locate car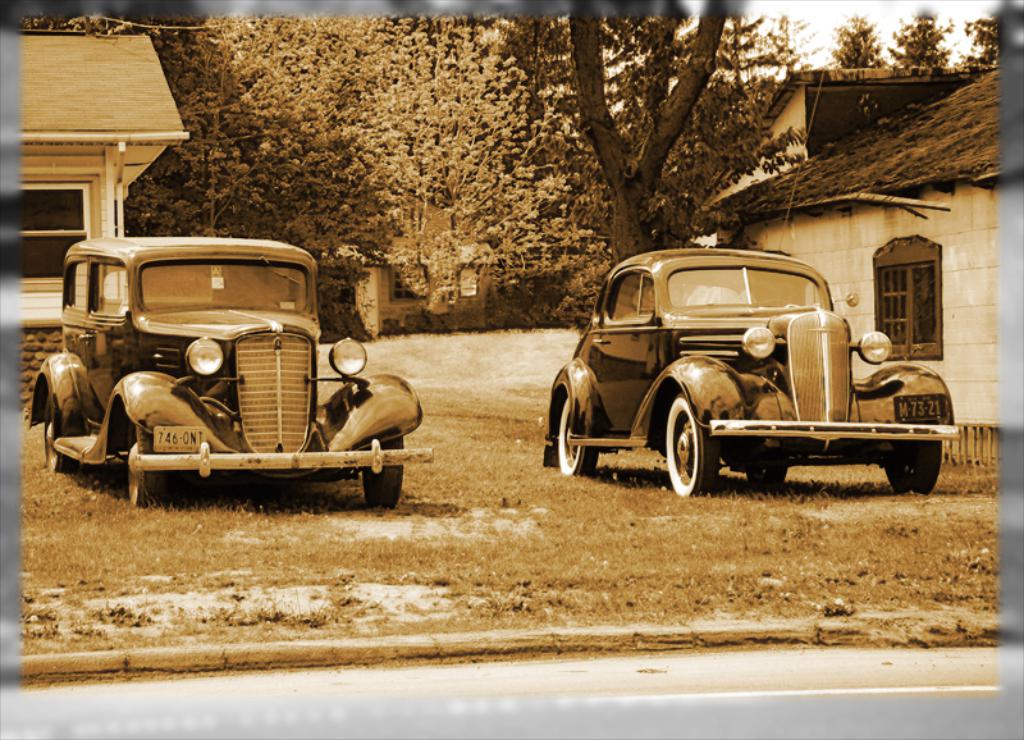
31 234 435 506
